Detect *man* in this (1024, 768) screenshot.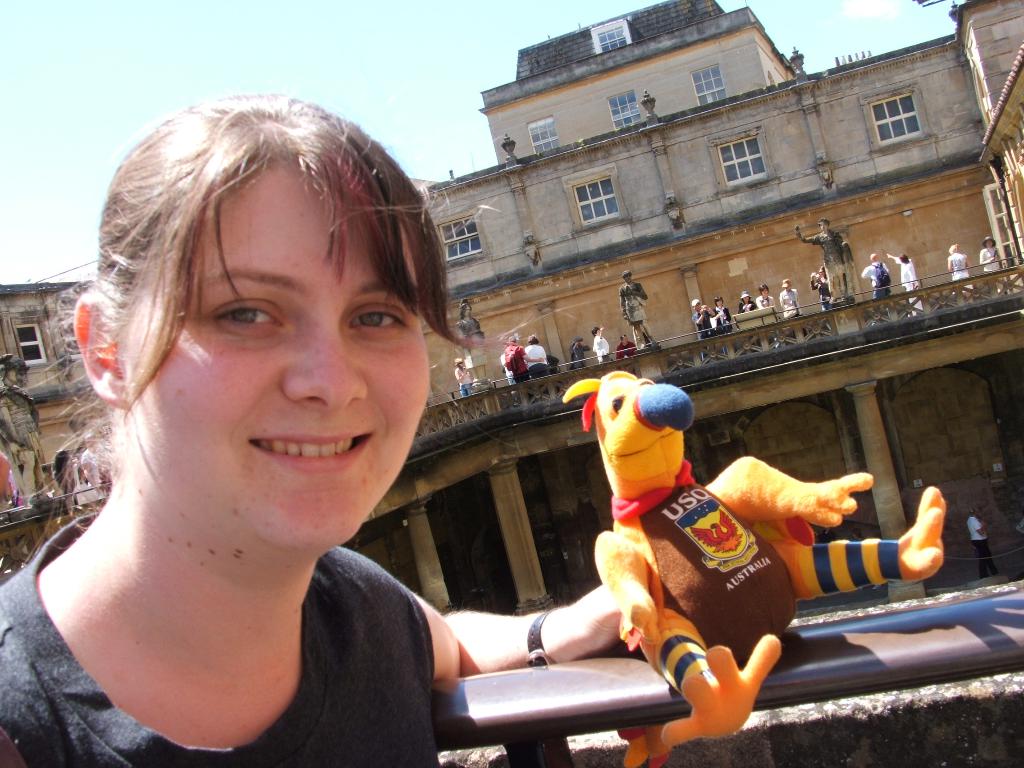
Detection: x1=529, y1=335, x2=545, y2=376.
